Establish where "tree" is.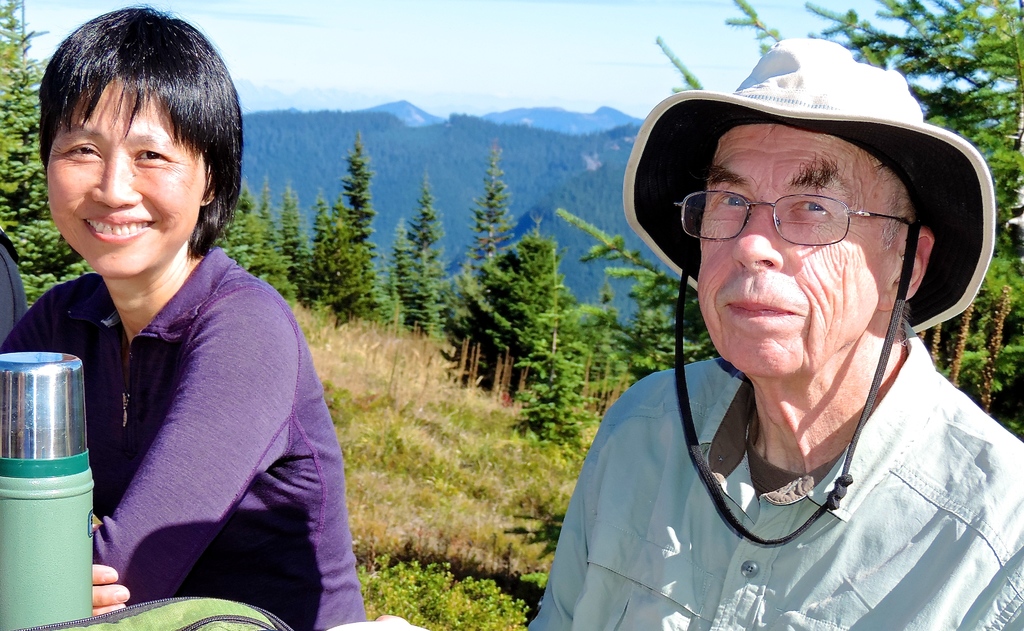
Established at <box>333,197,374,334</box>.
